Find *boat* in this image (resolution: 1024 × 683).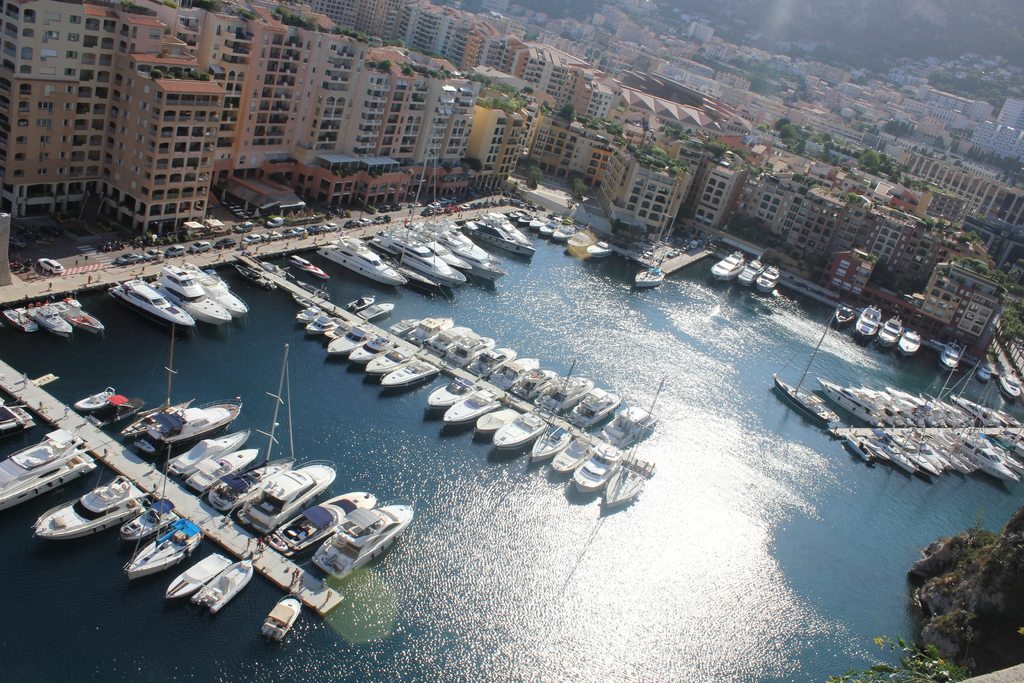
select_region(260, 591, 303, 641).
